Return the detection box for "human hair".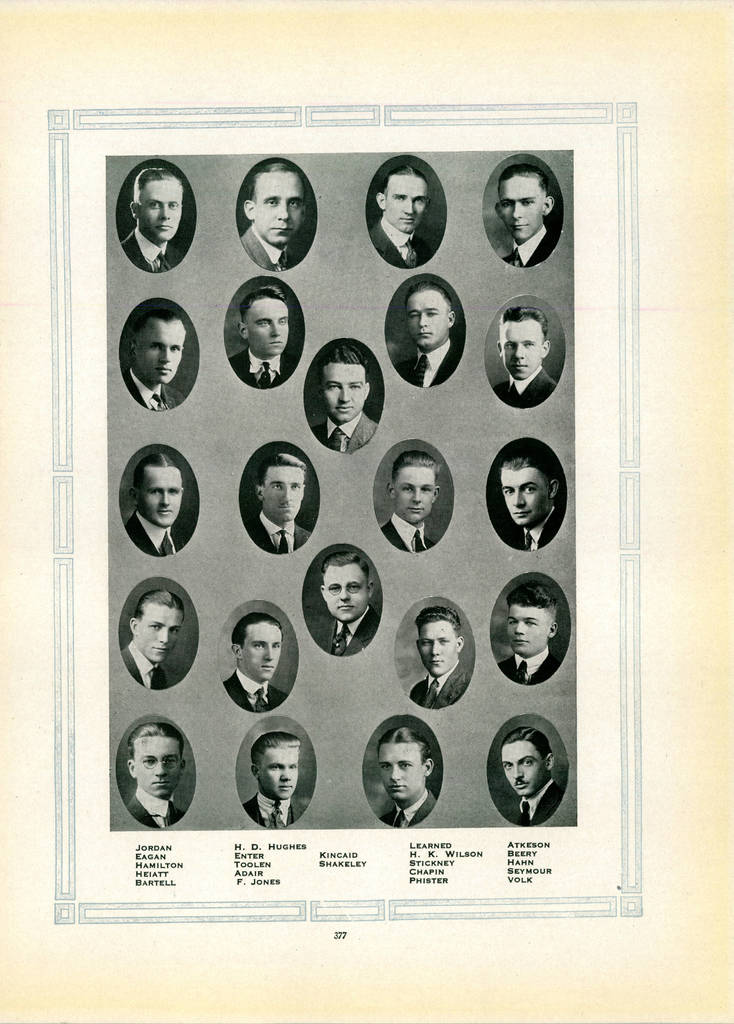
[left=414, top=607, right=460, bottom=636].
